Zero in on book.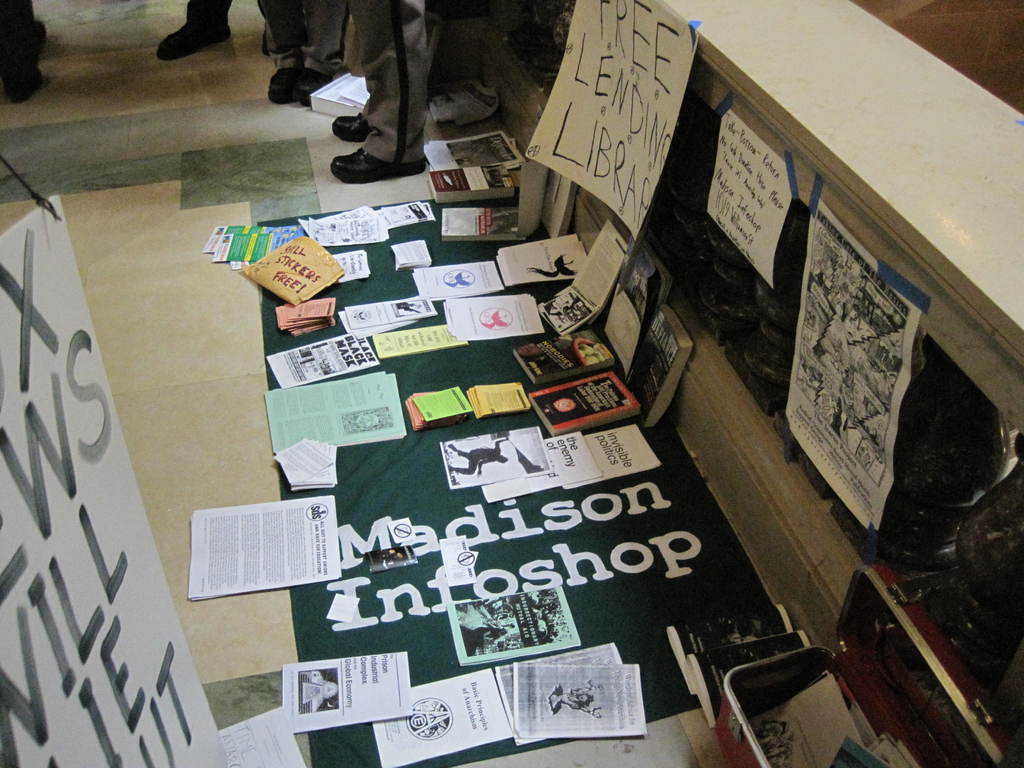
Zeroed in: pyautogui.locateOnScreen(440, 205, 520, 241).
